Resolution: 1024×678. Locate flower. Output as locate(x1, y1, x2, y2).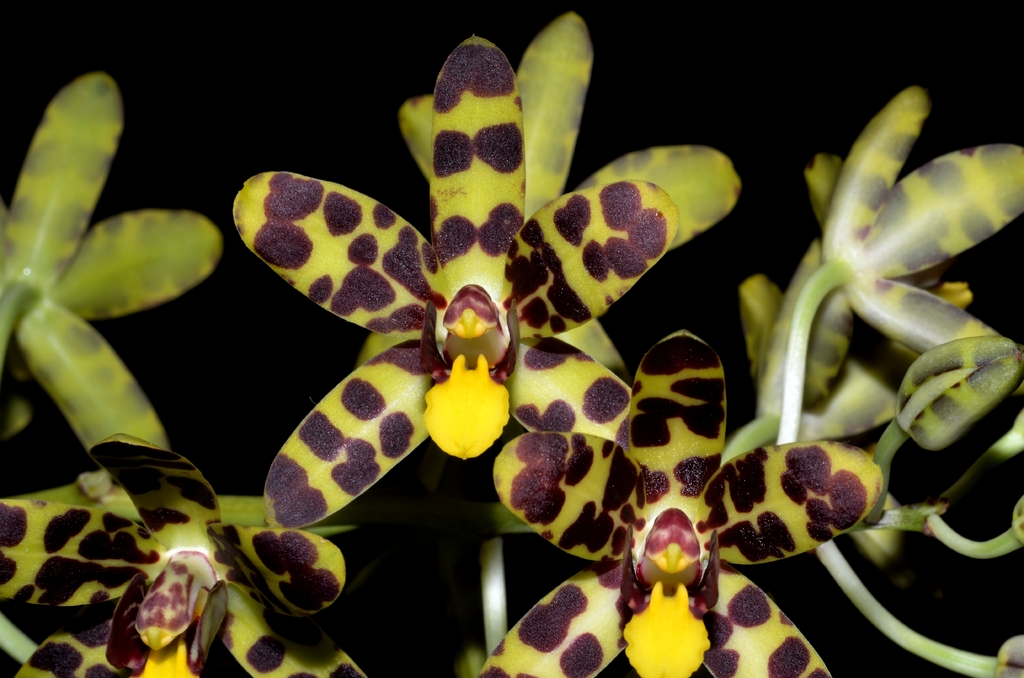
locate(473, 328, 881, 677).
